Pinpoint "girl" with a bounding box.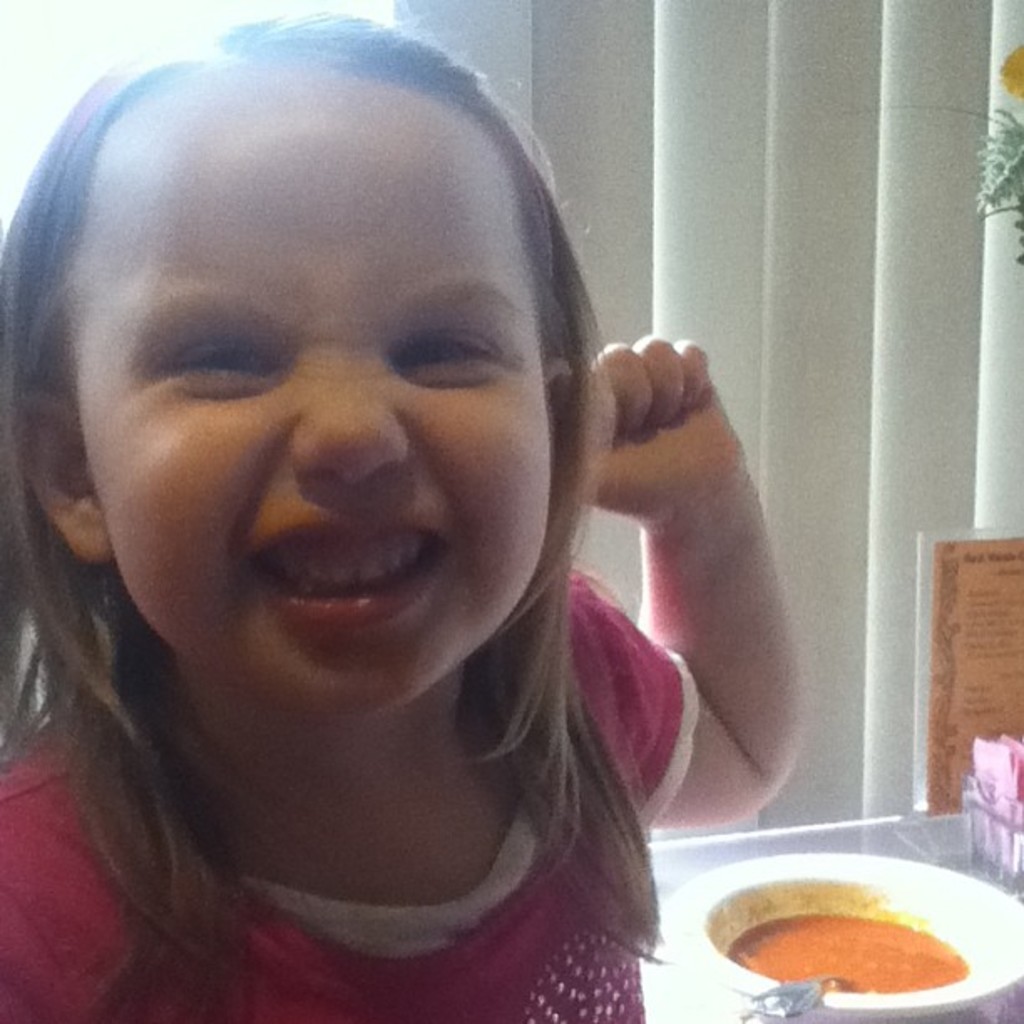
pyautogui.locateOnScreen(0, 2, 801, 1022).
